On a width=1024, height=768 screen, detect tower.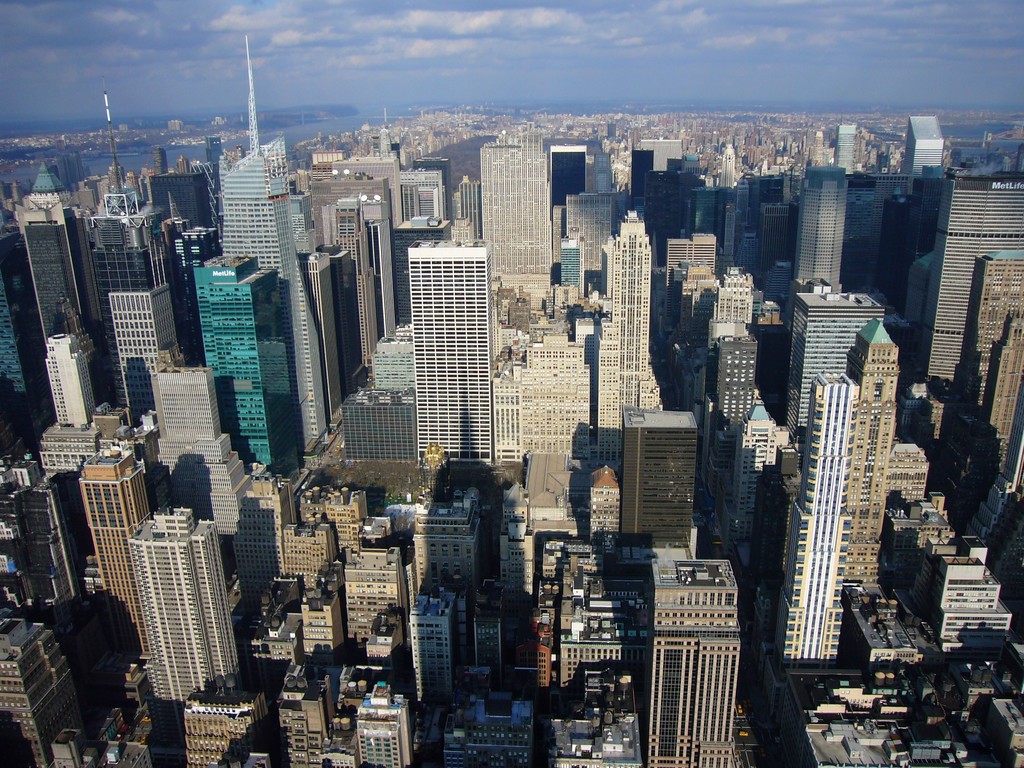
pyautogui.locateOnScreen(18, 171, 84, 344).
